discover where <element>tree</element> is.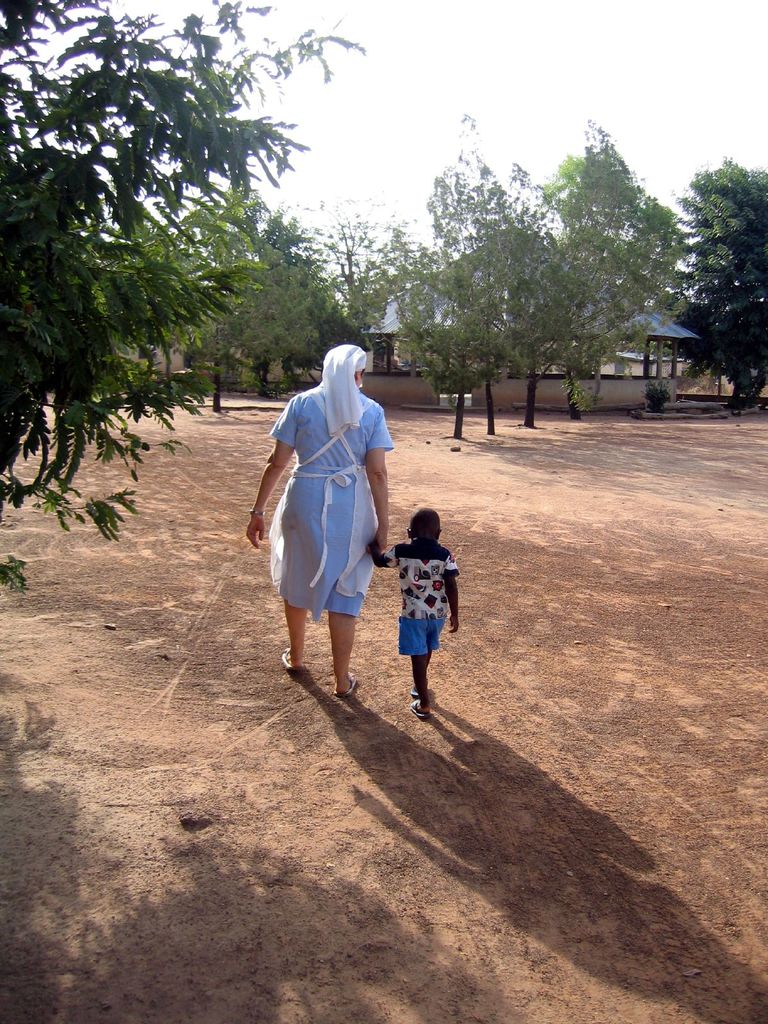
Discovered at (218, 180, 290, 380).
